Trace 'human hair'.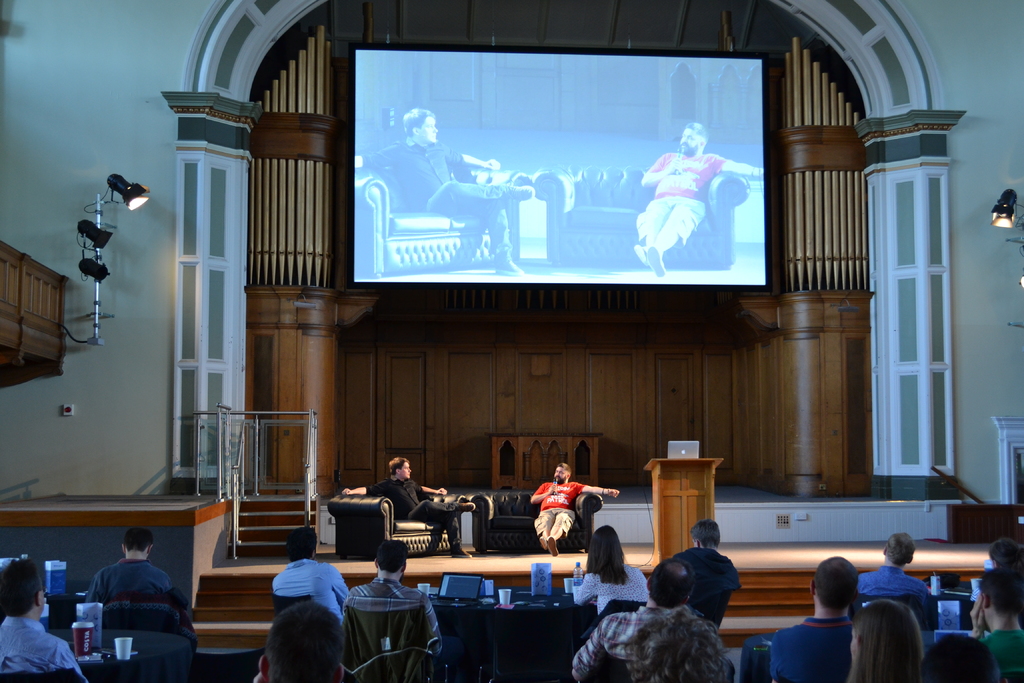
Traced to x1=385 y1=452 x2=415 y2=476.
